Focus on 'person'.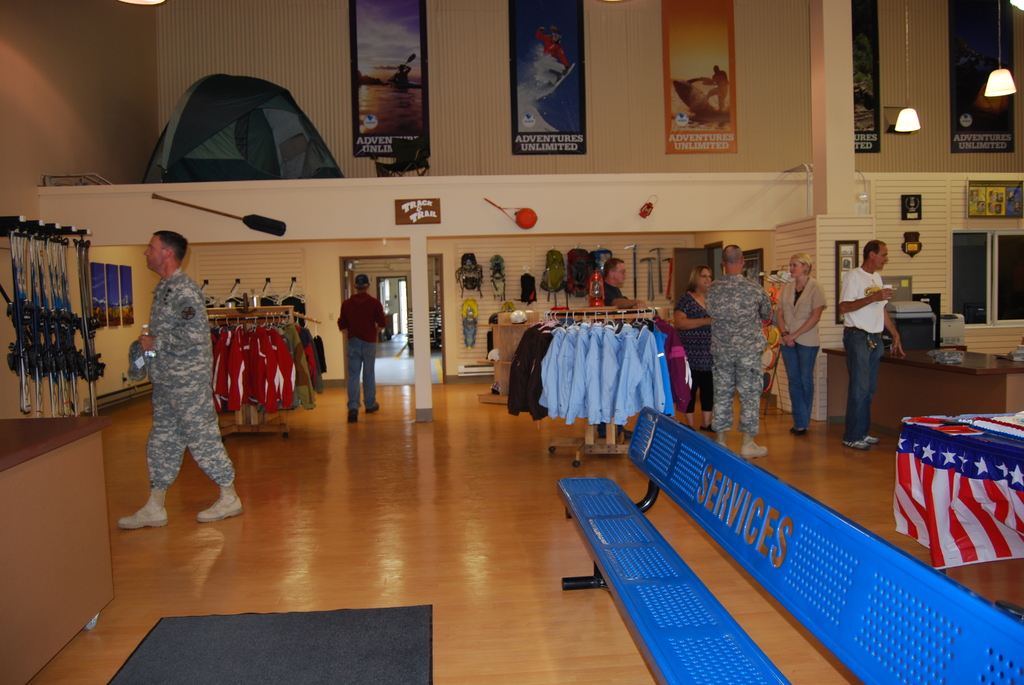
Focused at crop(706, 242, 780, 457).
